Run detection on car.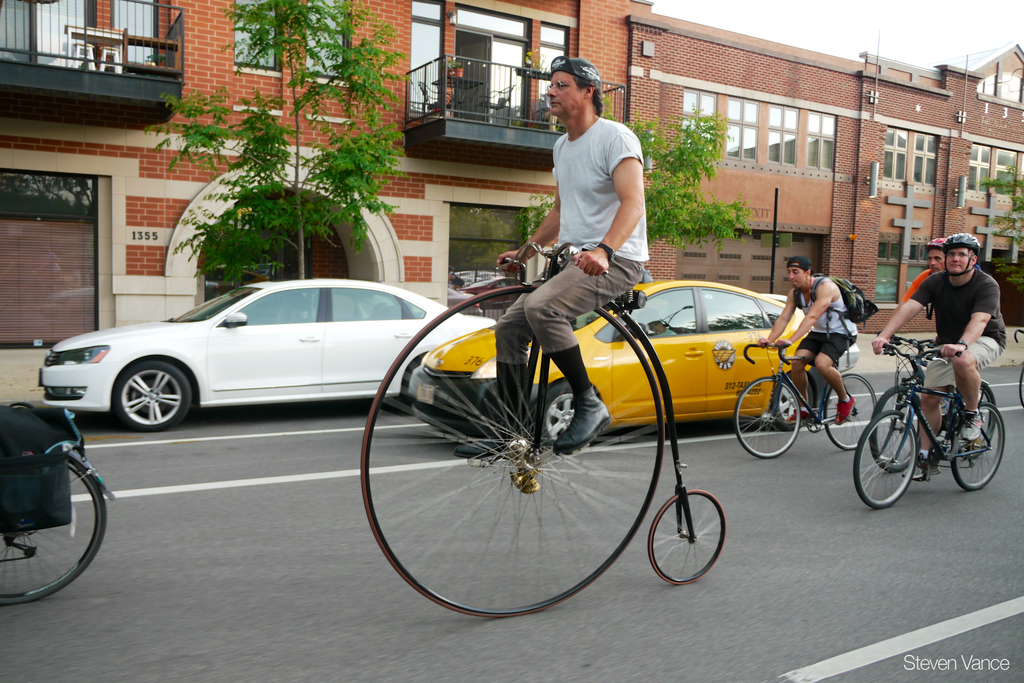
Result: [x1=40, y1=281, x2=472, y2=442].
